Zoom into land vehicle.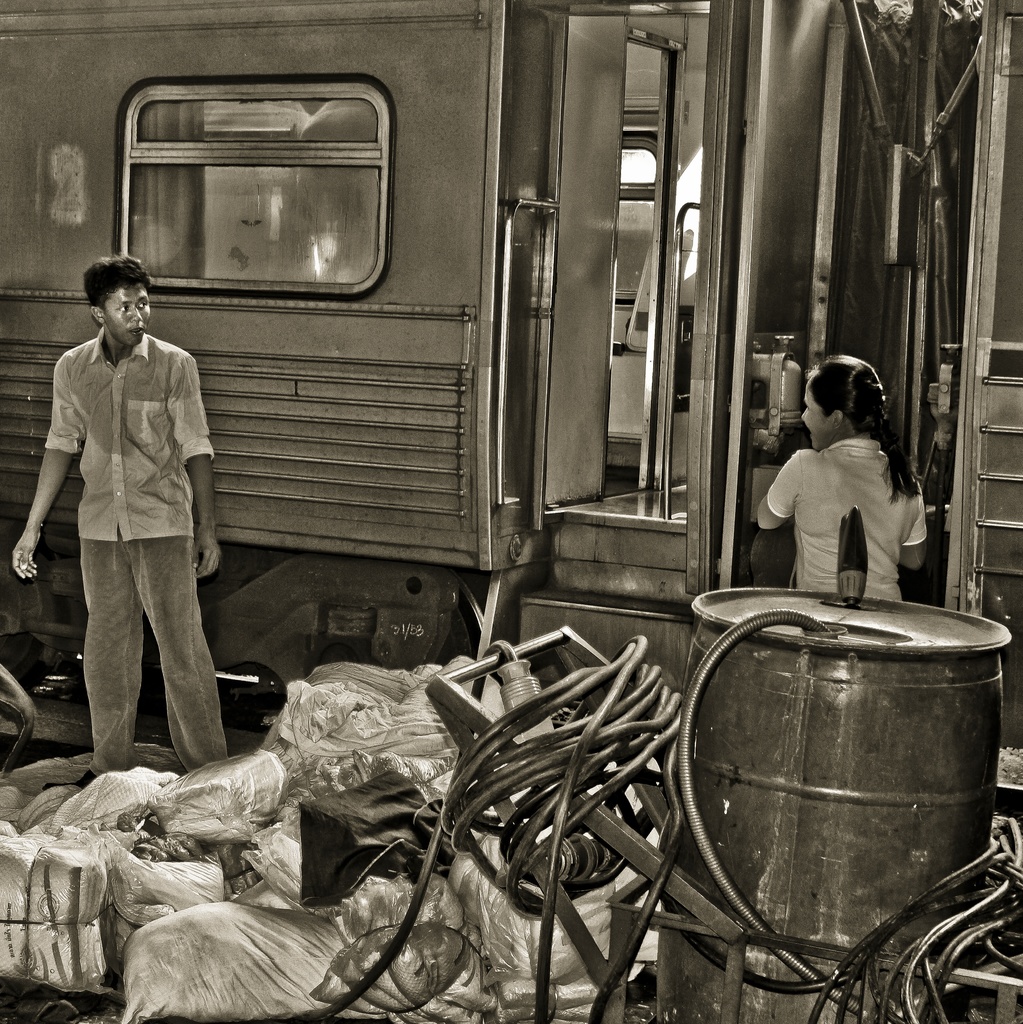
Zoom target: 0,3,1022,790.
